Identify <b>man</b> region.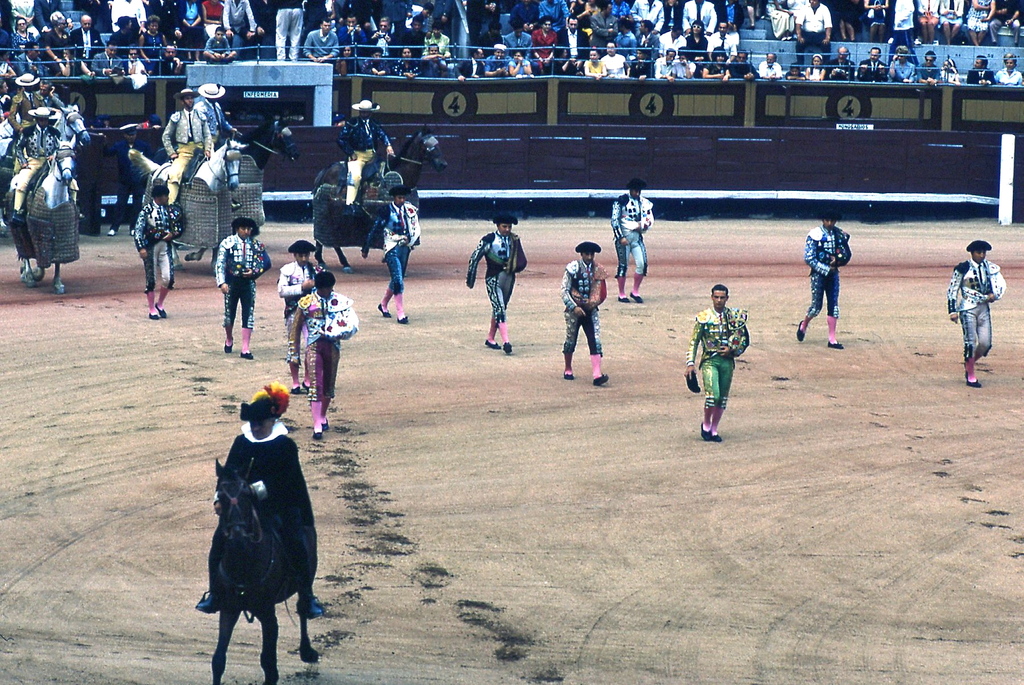
Region: rect(755, 49, 781, 79).
